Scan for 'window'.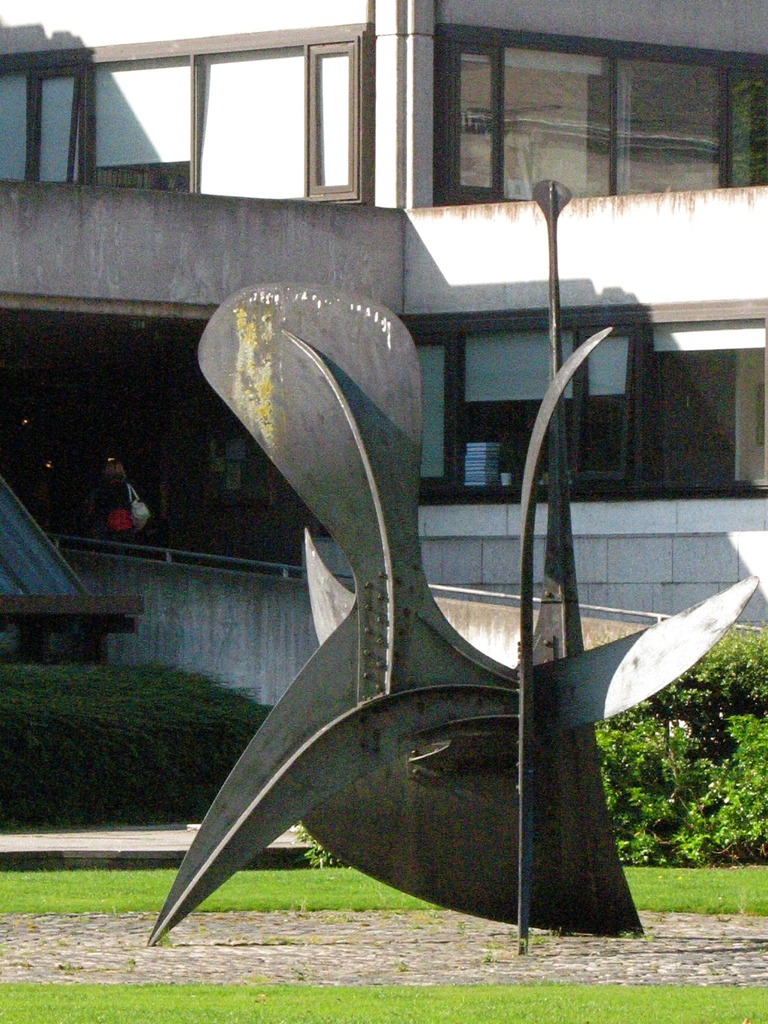
Scan result: pyautogui.locateOnScreen(403, 292, 767, 504).
